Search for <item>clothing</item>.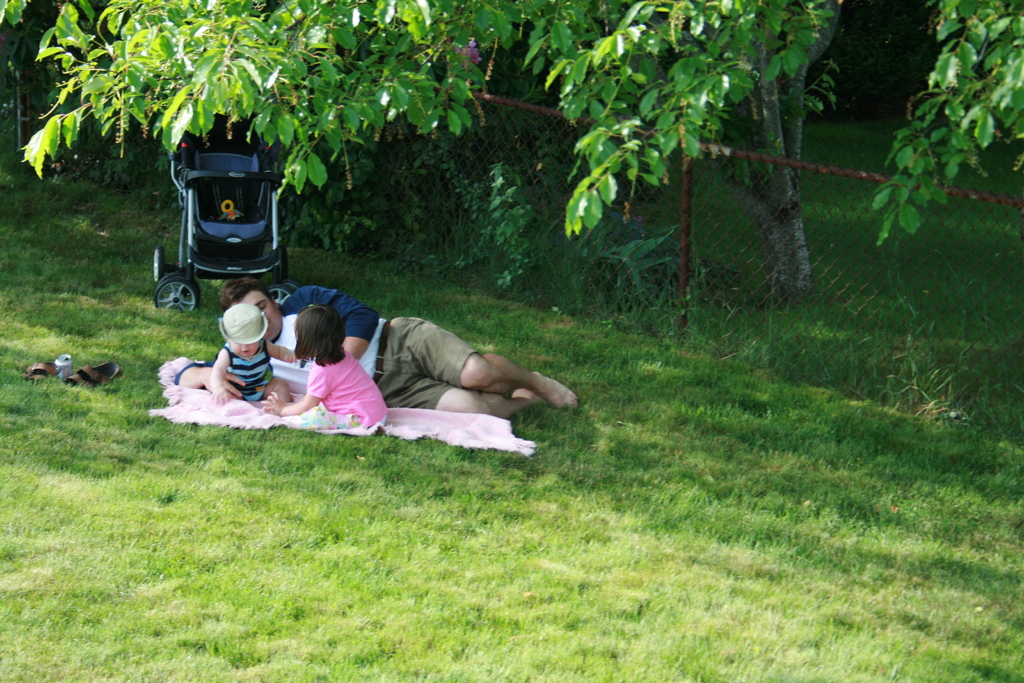
Found at 284/341/378/425.
